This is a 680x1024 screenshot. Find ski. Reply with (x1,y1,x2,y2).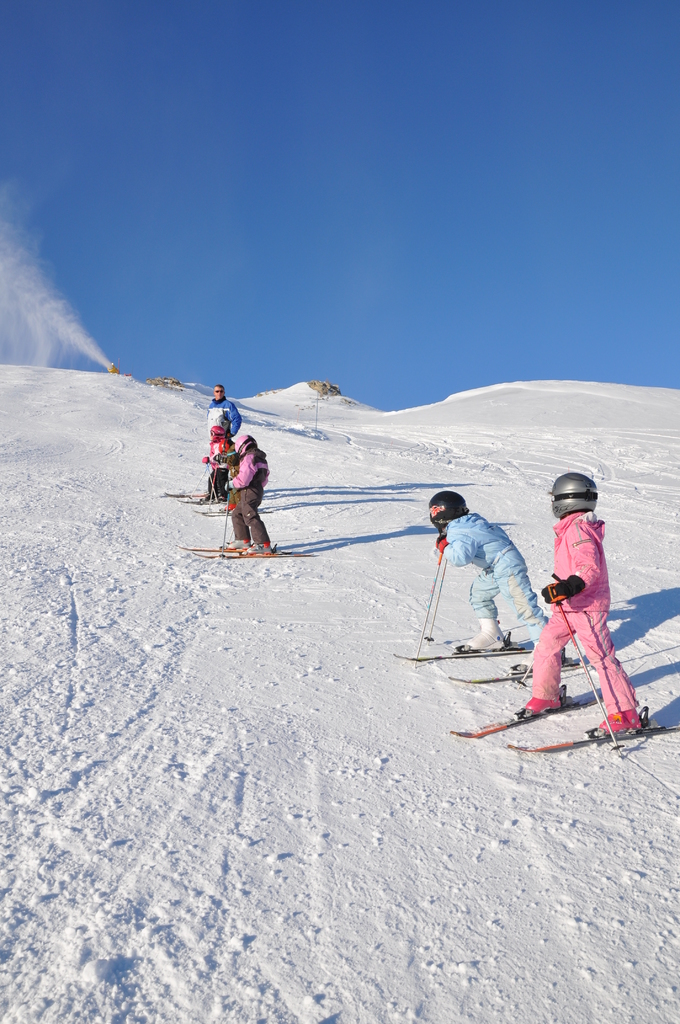
(204,508,271,518).
